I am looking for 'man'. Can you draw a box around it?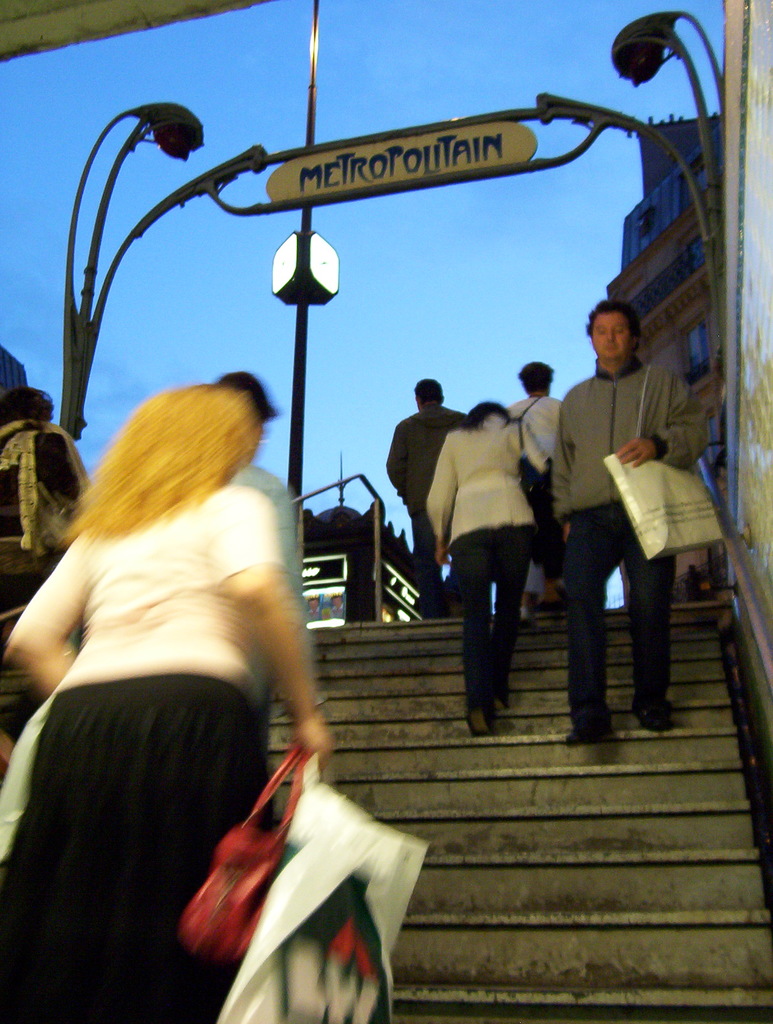
Sure, the bounding box is [left=0, top=390, right=92, bottom=757].
